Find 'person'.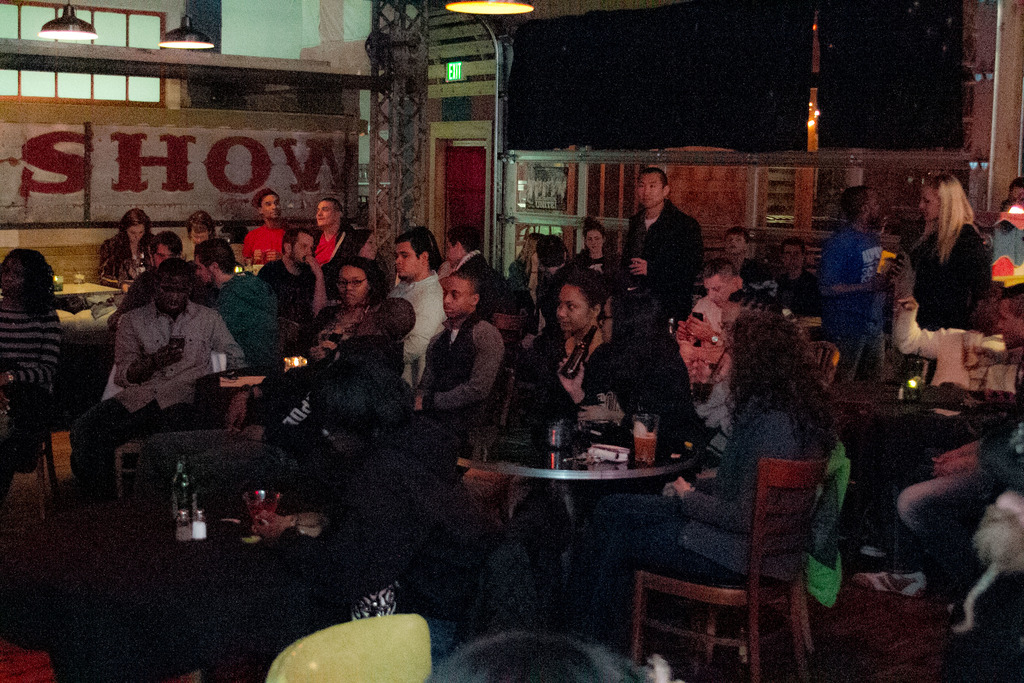
box(806, 181, 900, 380).
